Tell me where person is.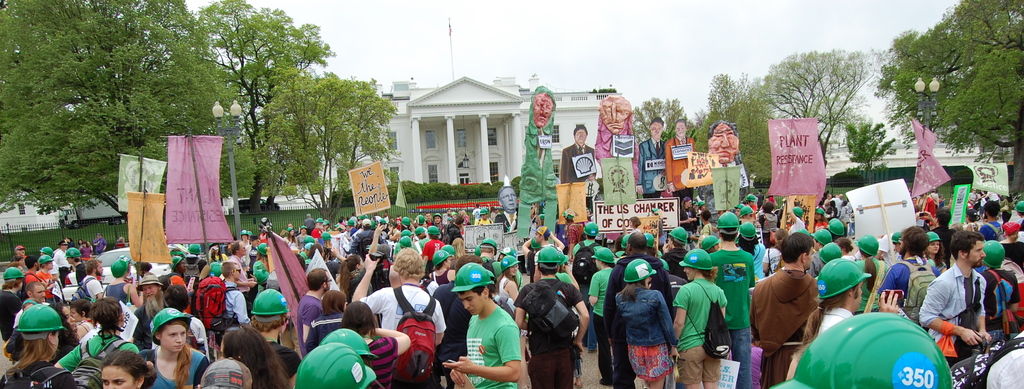
person is at {"x1": 512, "y1": 244, "x2": 588, "y2": 388}.
